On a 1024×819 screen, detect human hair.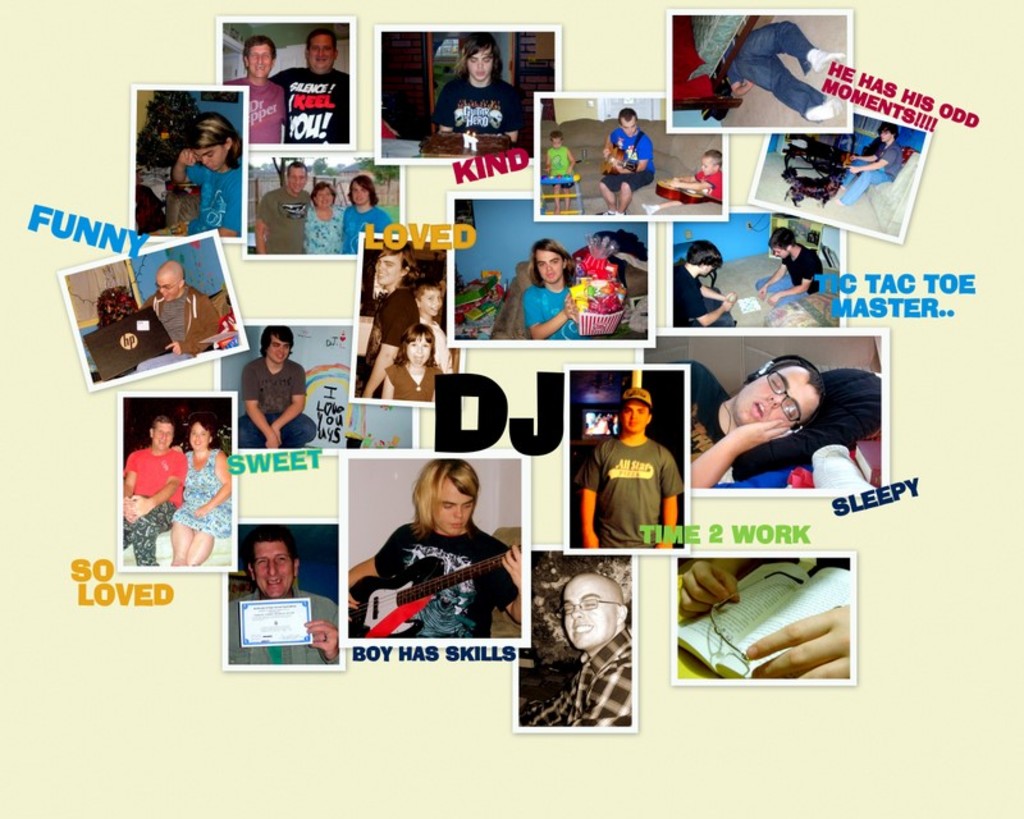
306,26,337,55.
